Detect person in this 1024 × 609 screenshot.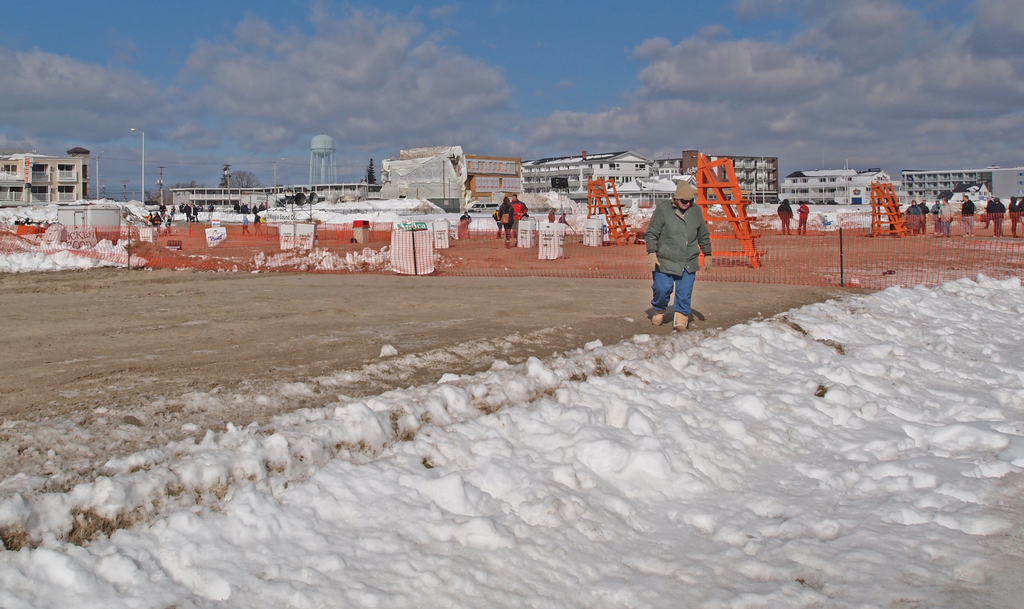
Detection: [989, 196, 1005, 238].
